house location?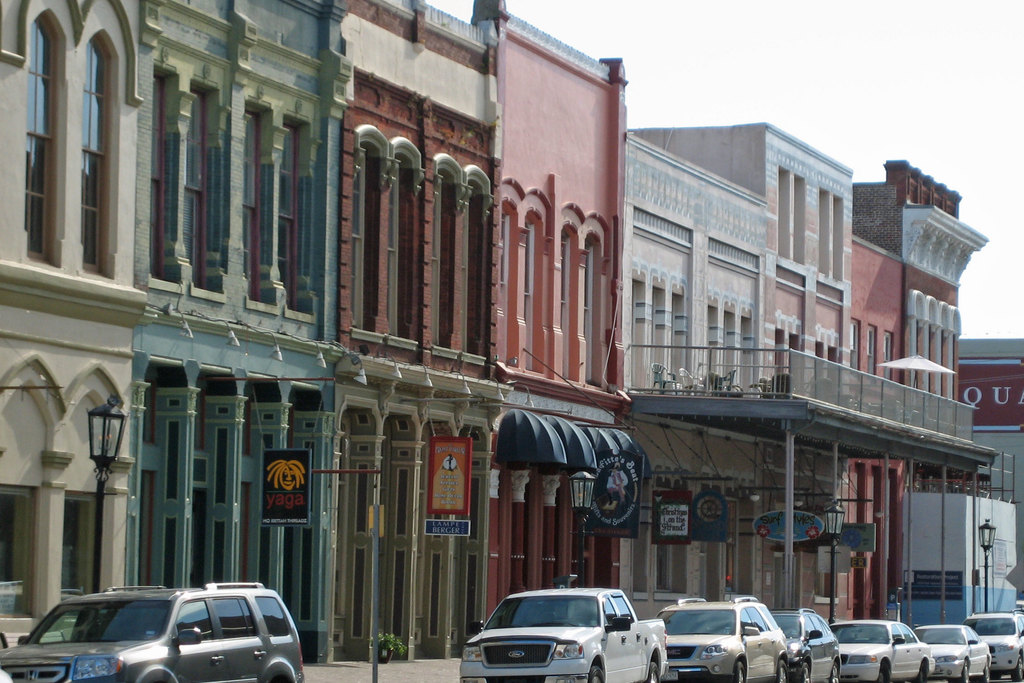
[left=774, top=146, right=846, bottom=639]
